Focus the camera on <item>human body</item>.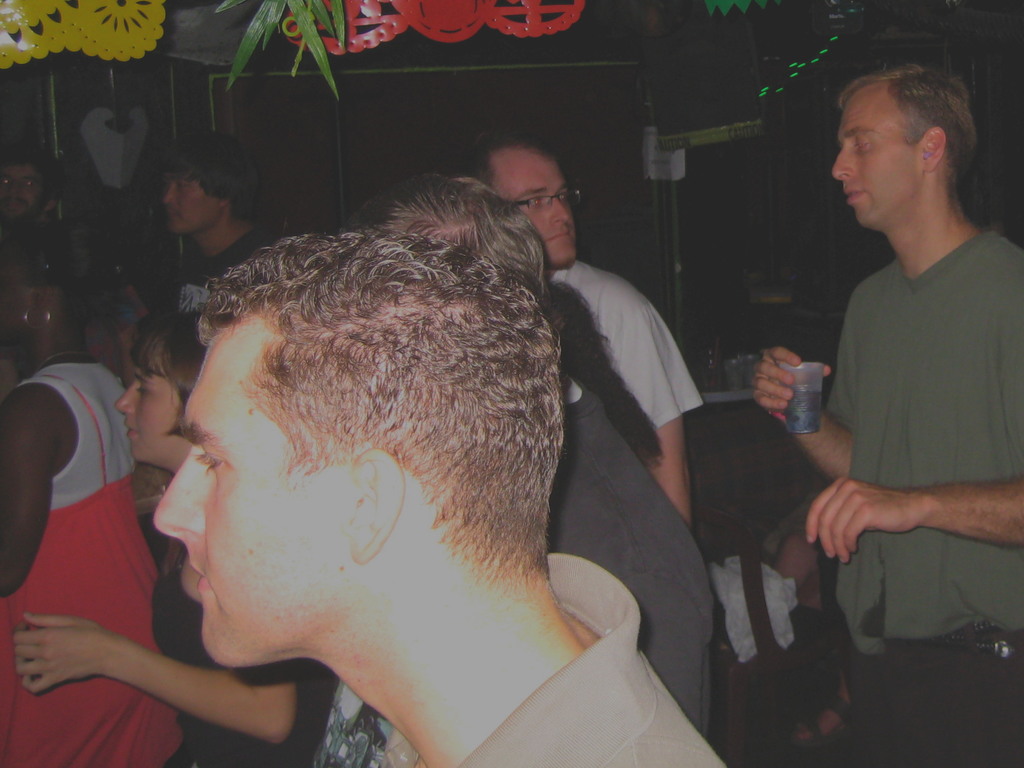
Focus region: rect(23, 327, 327, 767).
